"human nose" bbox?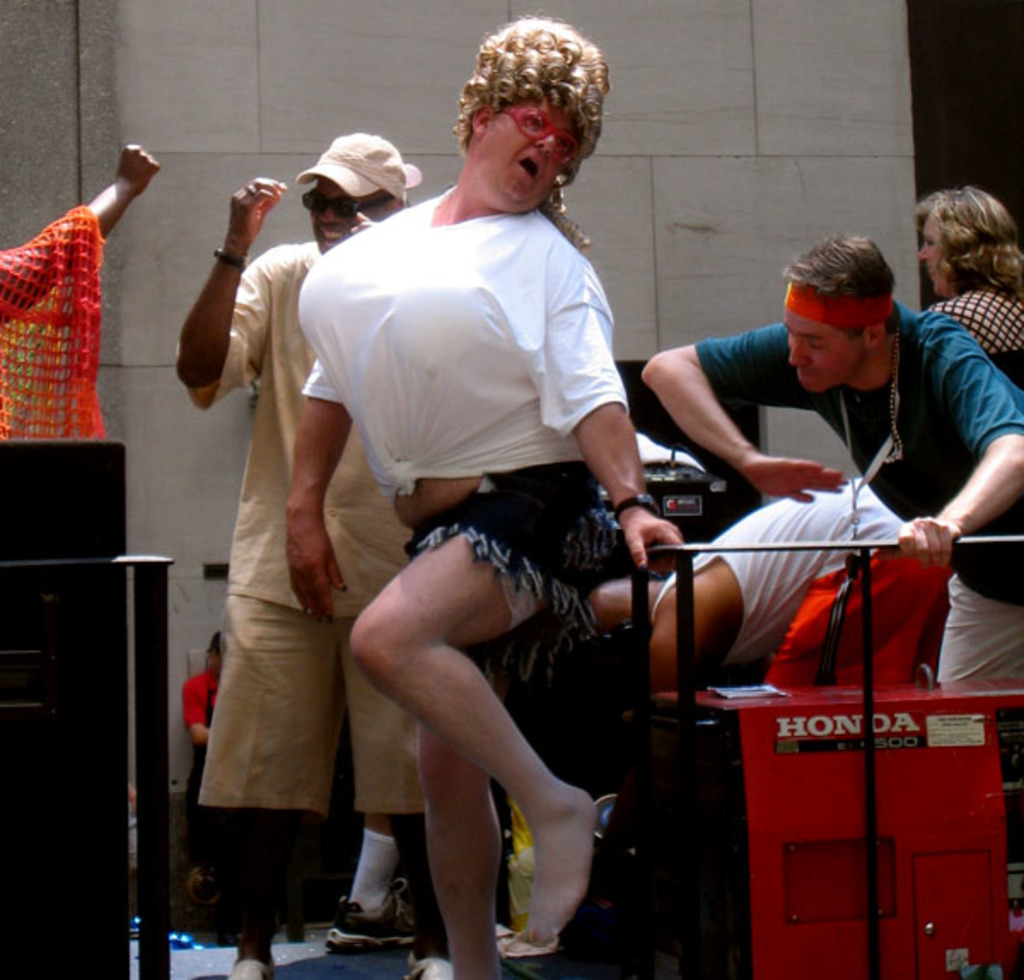
box=[321, 210, 341, 224]
